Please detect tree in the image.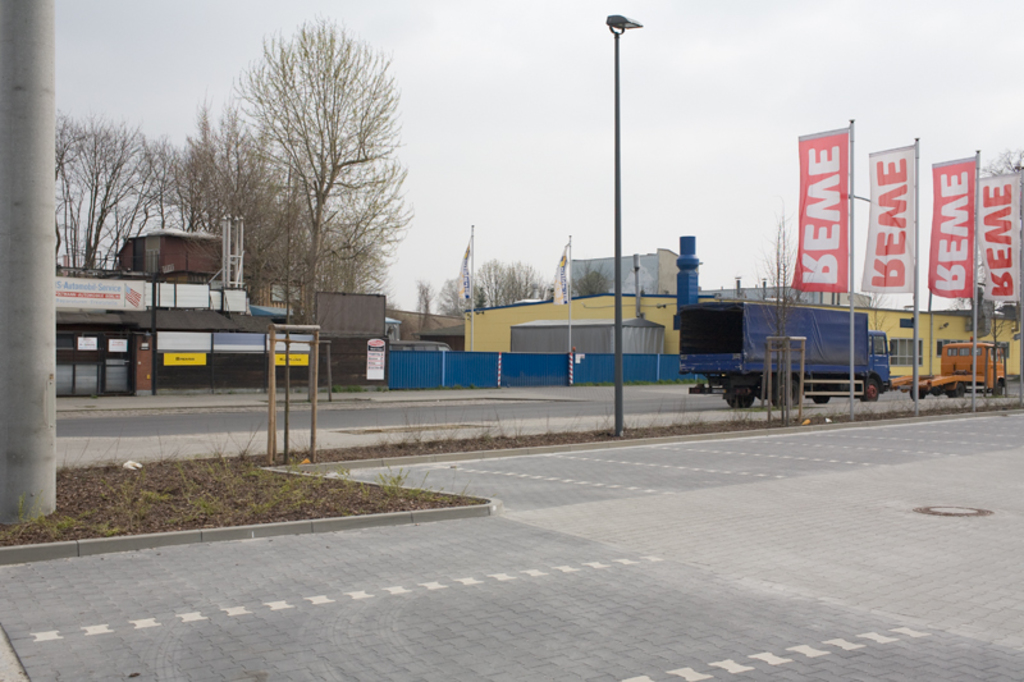
(220, 10, 406, 463).
